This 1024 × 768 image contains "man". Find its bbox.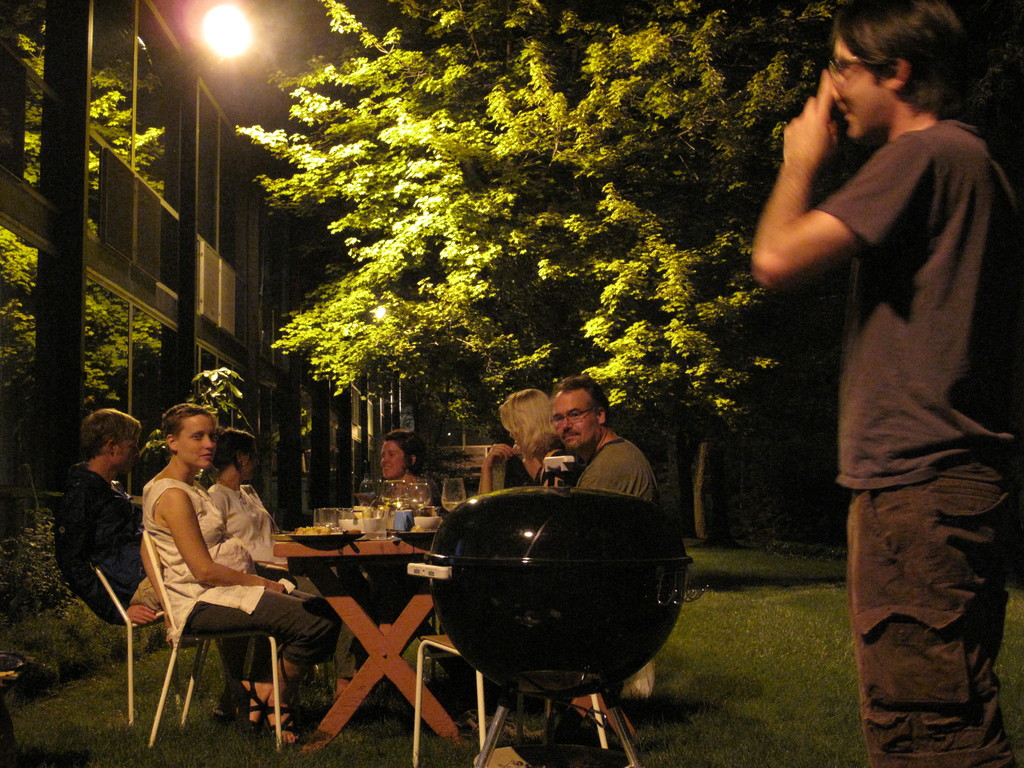
[466,376,666,737].
